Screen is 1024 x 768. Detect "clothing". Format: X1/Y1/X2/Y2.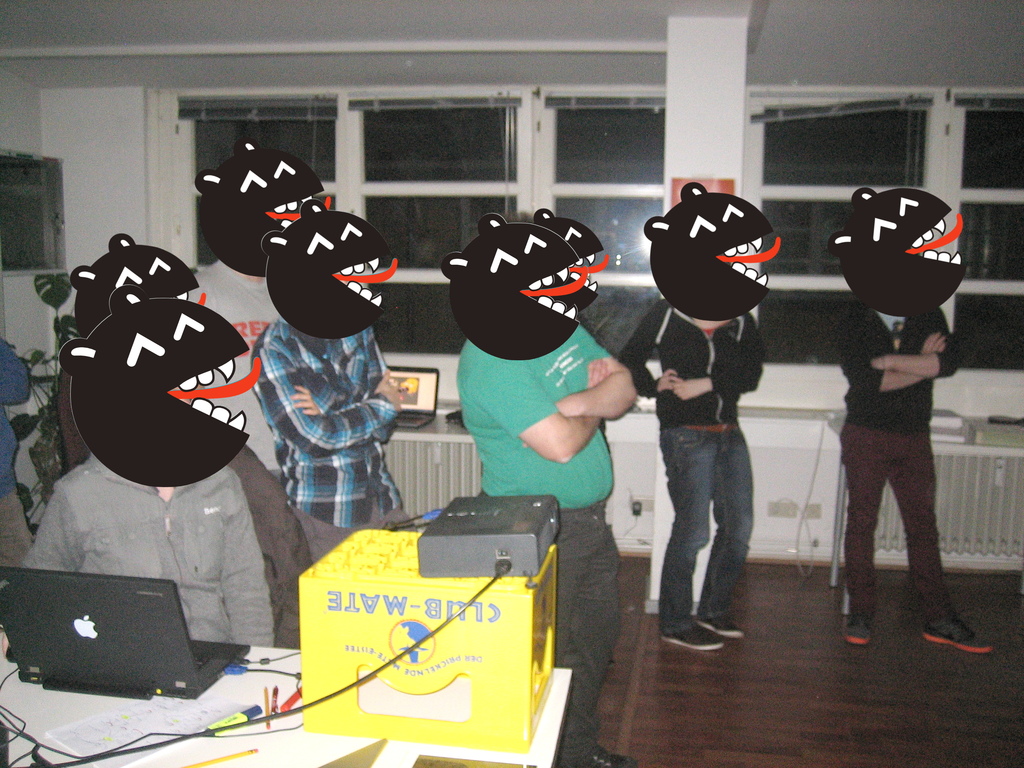
618/299/765/636.
